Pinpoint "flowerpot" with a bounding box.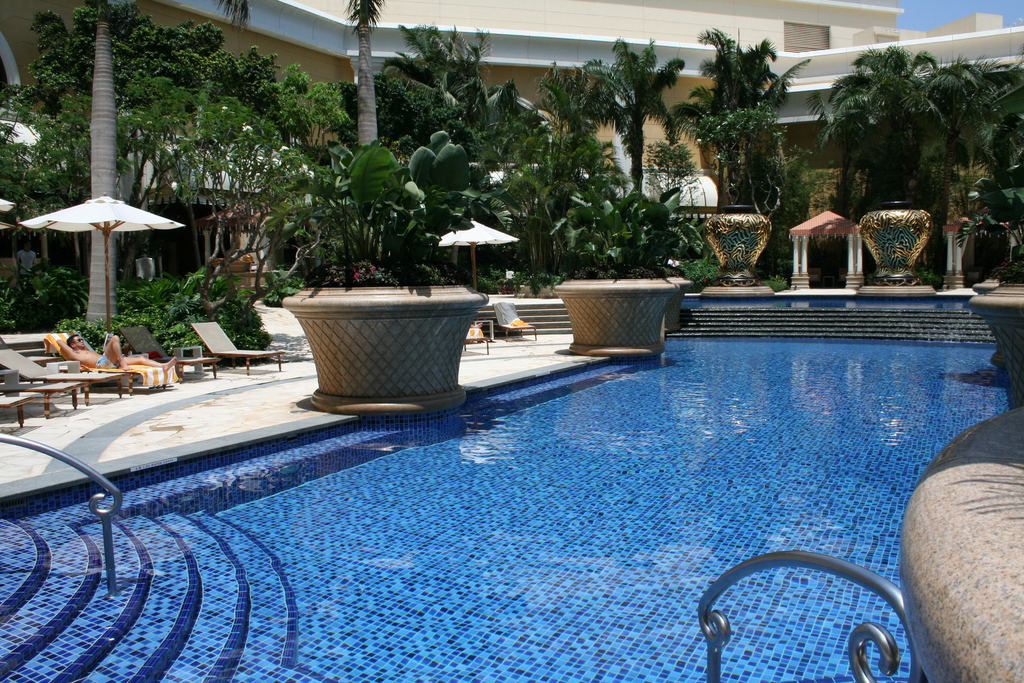
552:270:678:362.
